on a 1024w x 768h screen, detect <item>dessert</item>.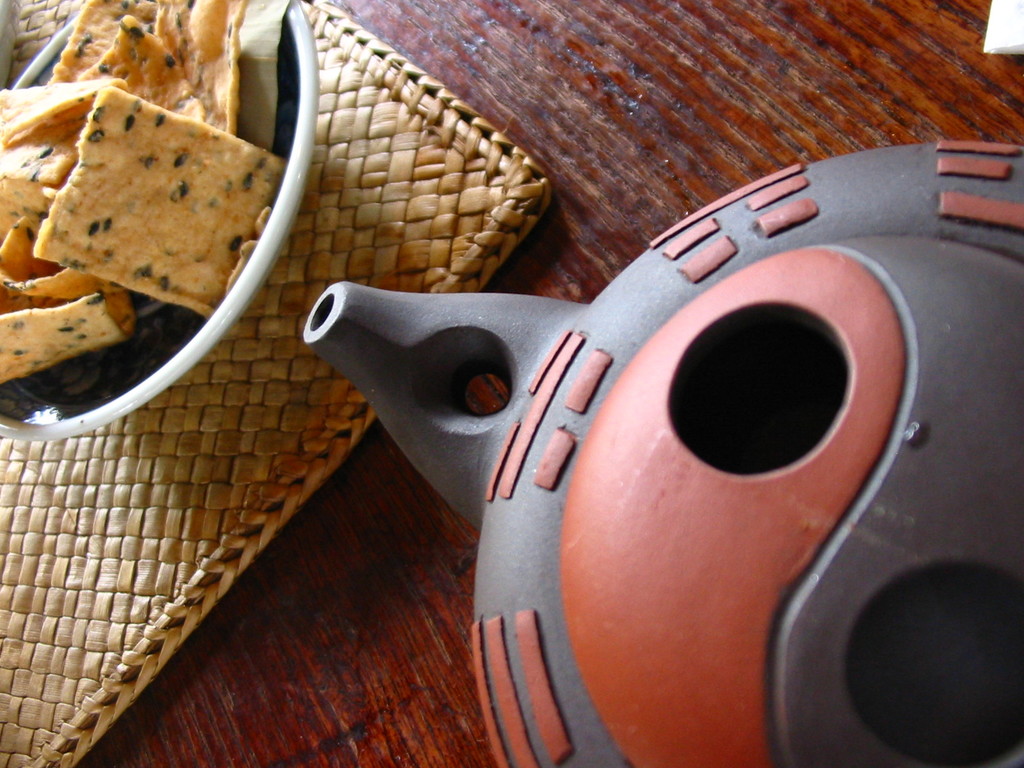
bbox(0, 33, 264, 360).
